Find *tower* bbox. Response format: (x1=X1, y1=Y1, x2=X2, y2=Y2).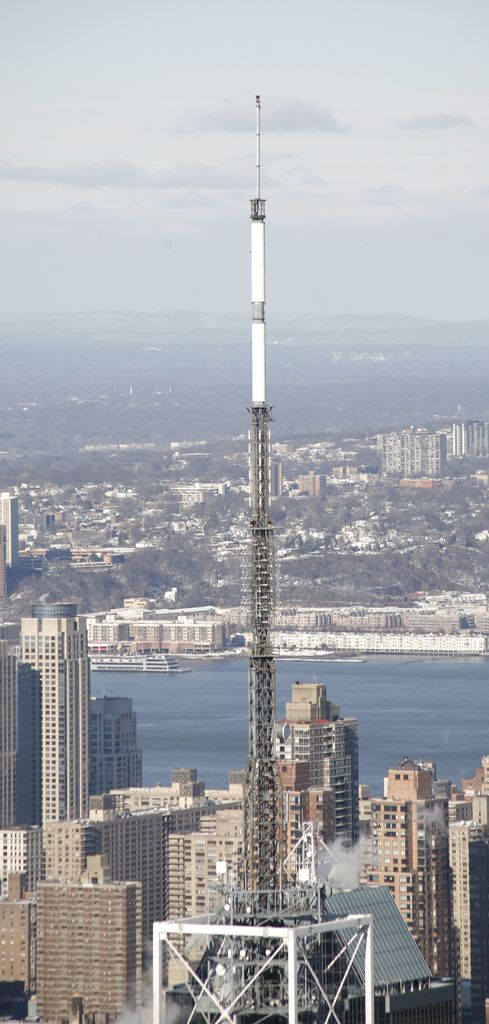
(x1=231, y1=95, x2=284, y2=996).
